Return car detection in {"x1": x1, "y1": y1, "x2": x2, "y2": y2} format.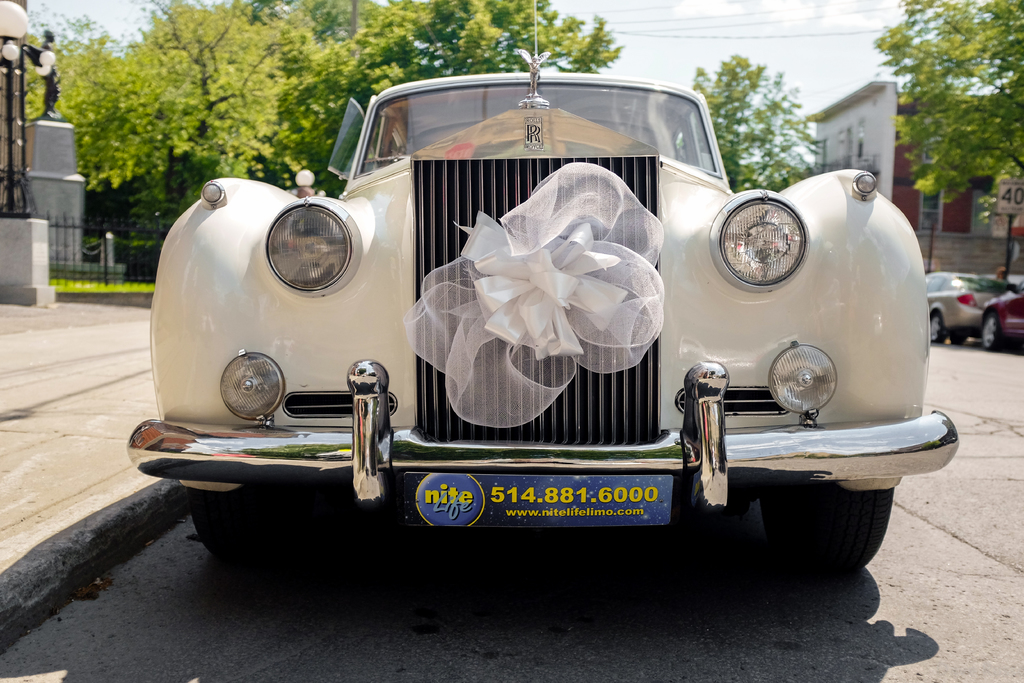
{"x1": 134, "y1": 70, "x2": 933, "y2": 603}.
